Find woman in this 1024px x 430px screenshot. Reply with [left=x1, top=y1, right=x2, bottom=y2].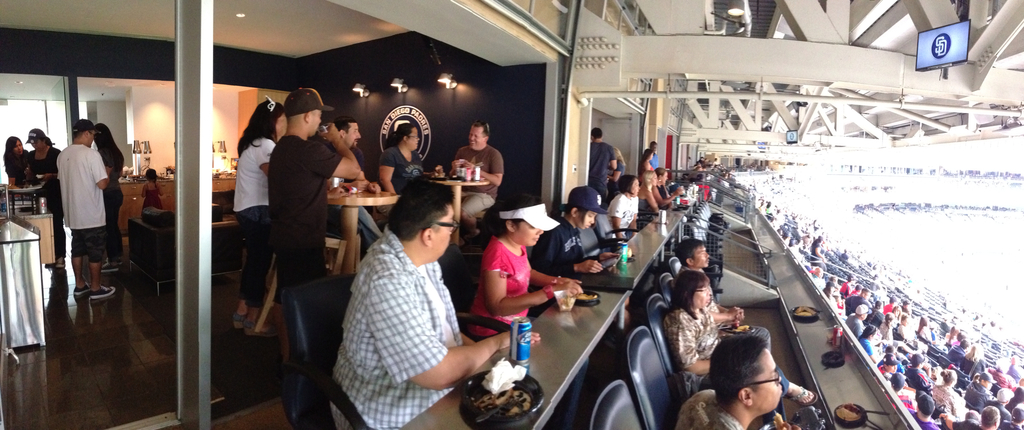
[left=377, top=124, right=435, bottom=220].
